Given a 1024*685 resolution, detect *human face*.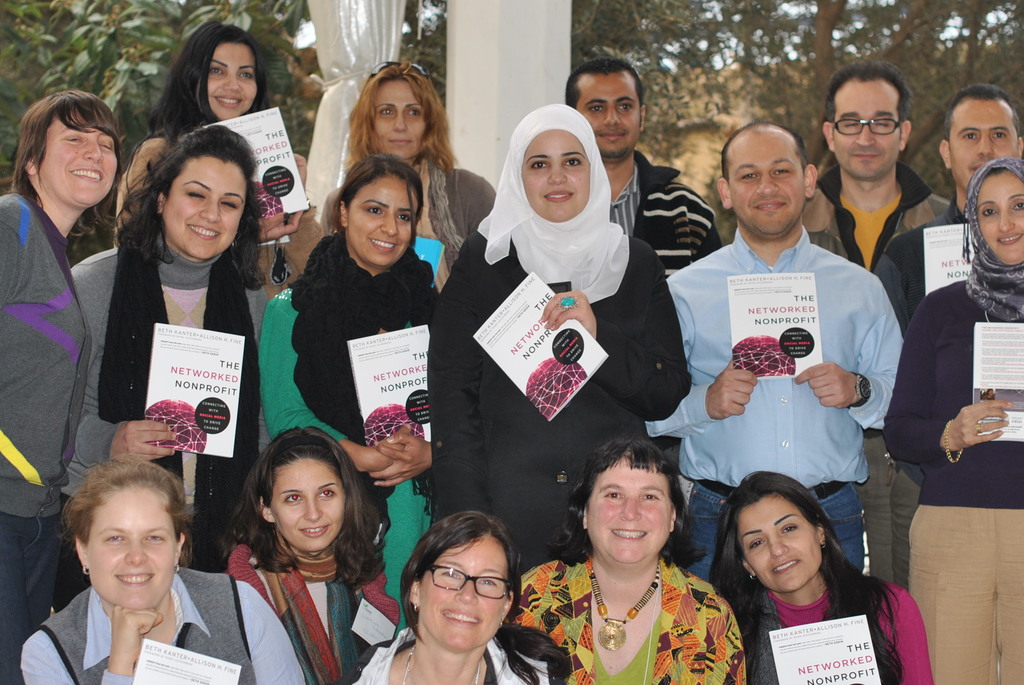
(x1=372, y1=76, x2=428, y2=159).
